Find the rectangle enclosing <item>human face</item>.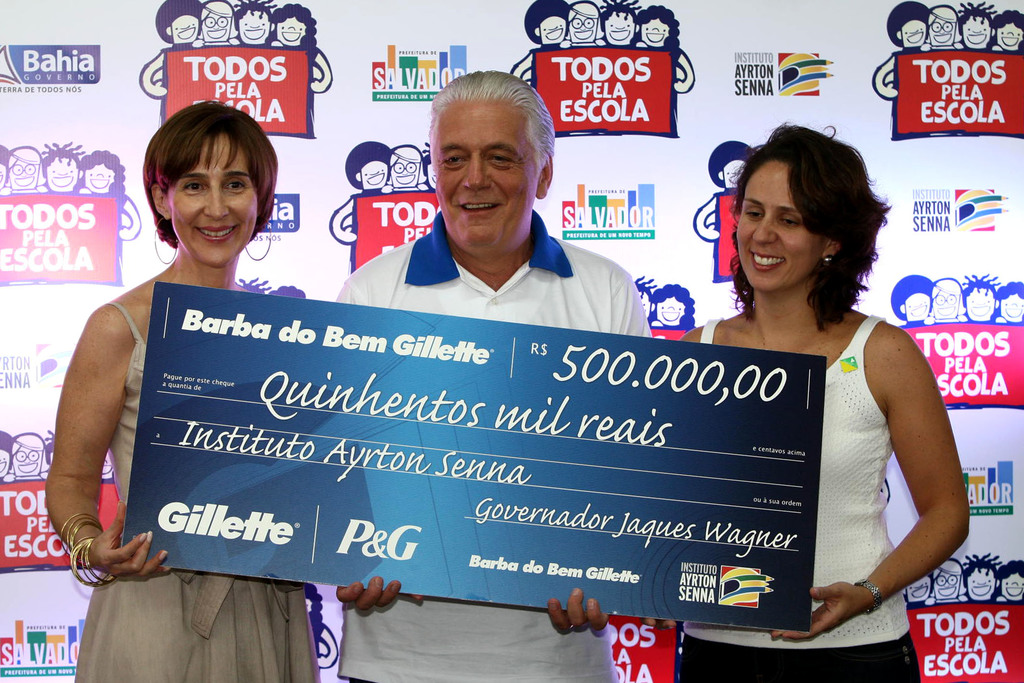
204/12/230/42.
